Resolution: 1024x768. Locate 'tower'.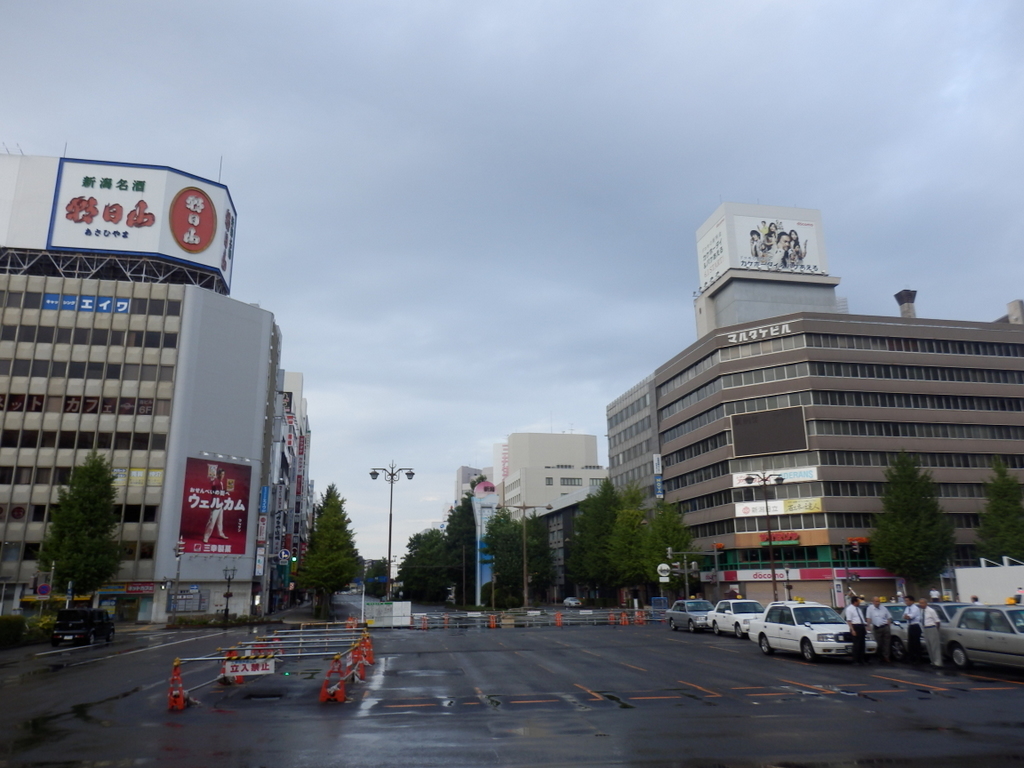
500/431/606/520.
